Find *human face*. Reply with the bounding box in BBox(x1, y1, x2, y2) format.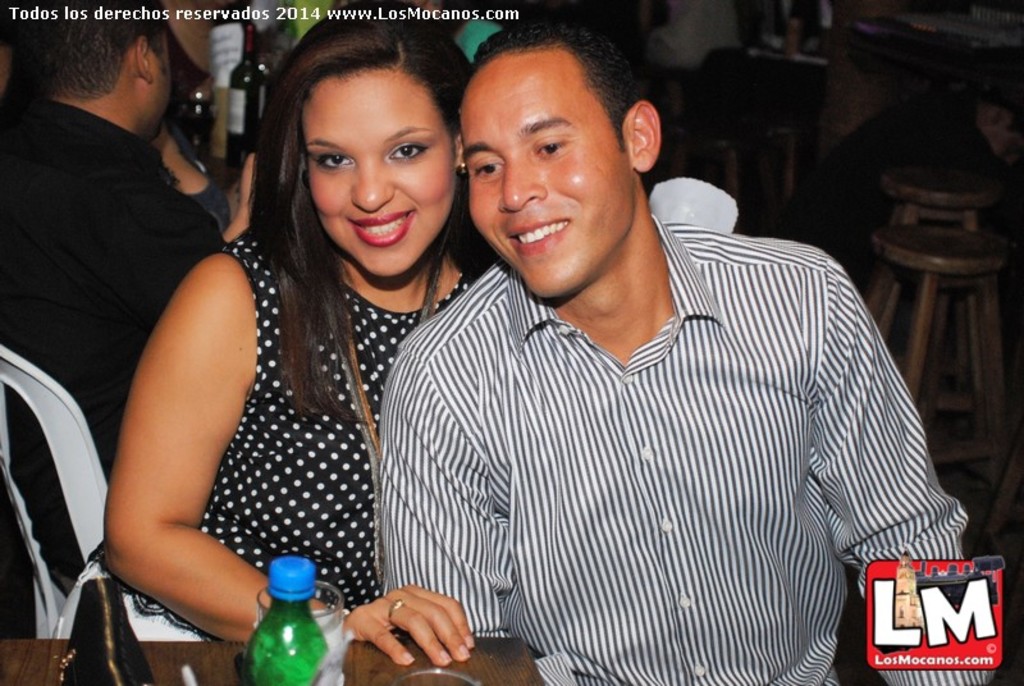
BBox(150, 35, 173, 131).
